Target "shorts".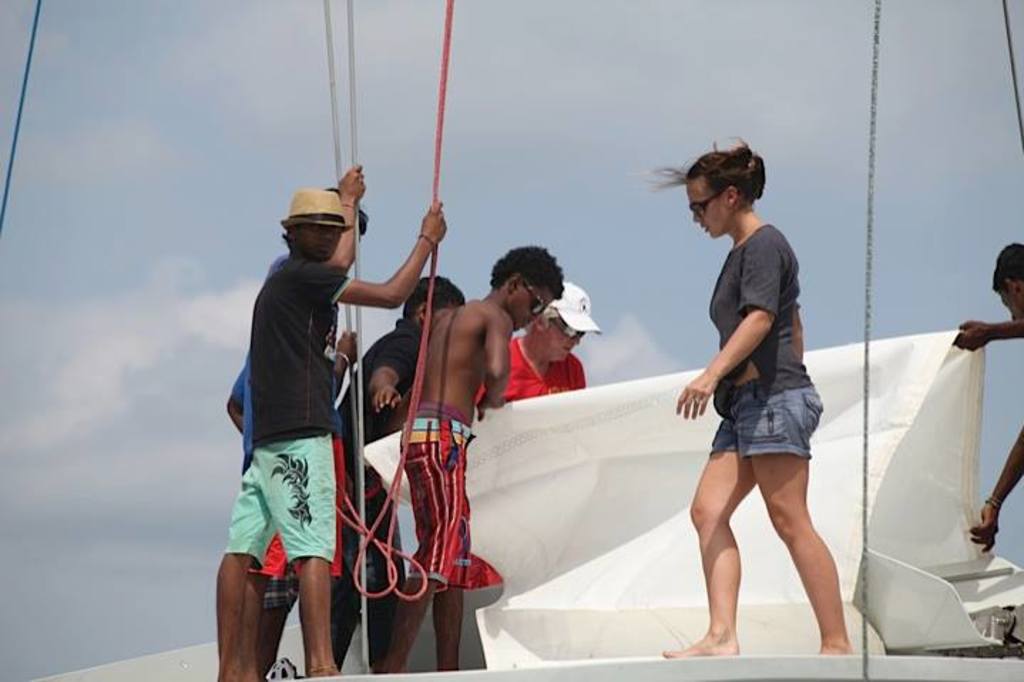
Target region: 342, 446, 400, 548.
